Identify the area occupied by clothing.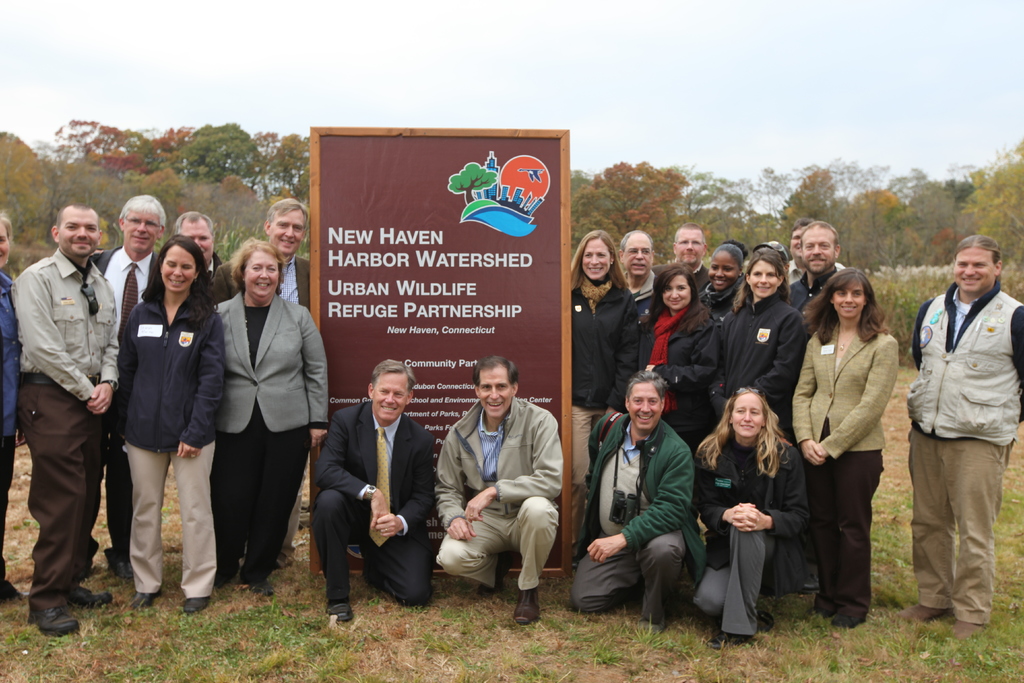
Area: bbox=[625, 268, 657, 368].
